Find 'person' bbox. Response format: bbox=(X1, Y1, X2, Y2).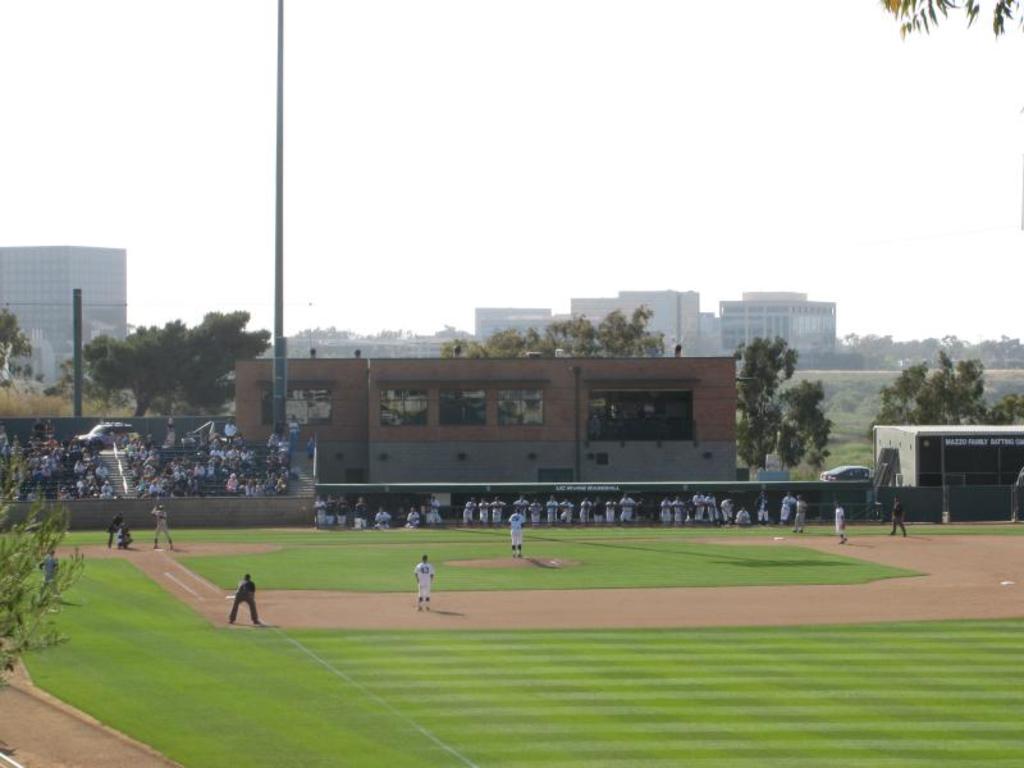
bbox=(29, 553, 64, 600).
